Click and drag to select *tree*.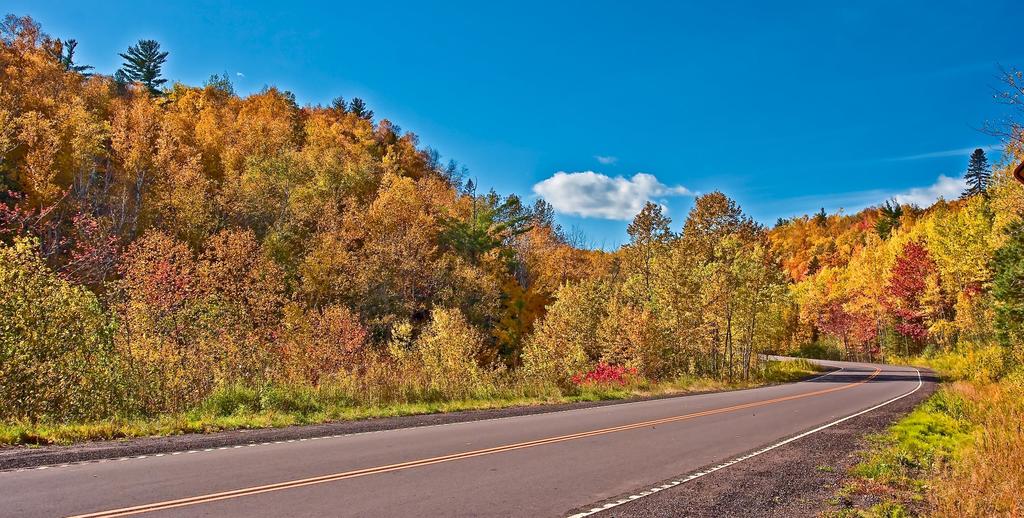
Selection: (left=630, top=200, right=675, bottom=300).
